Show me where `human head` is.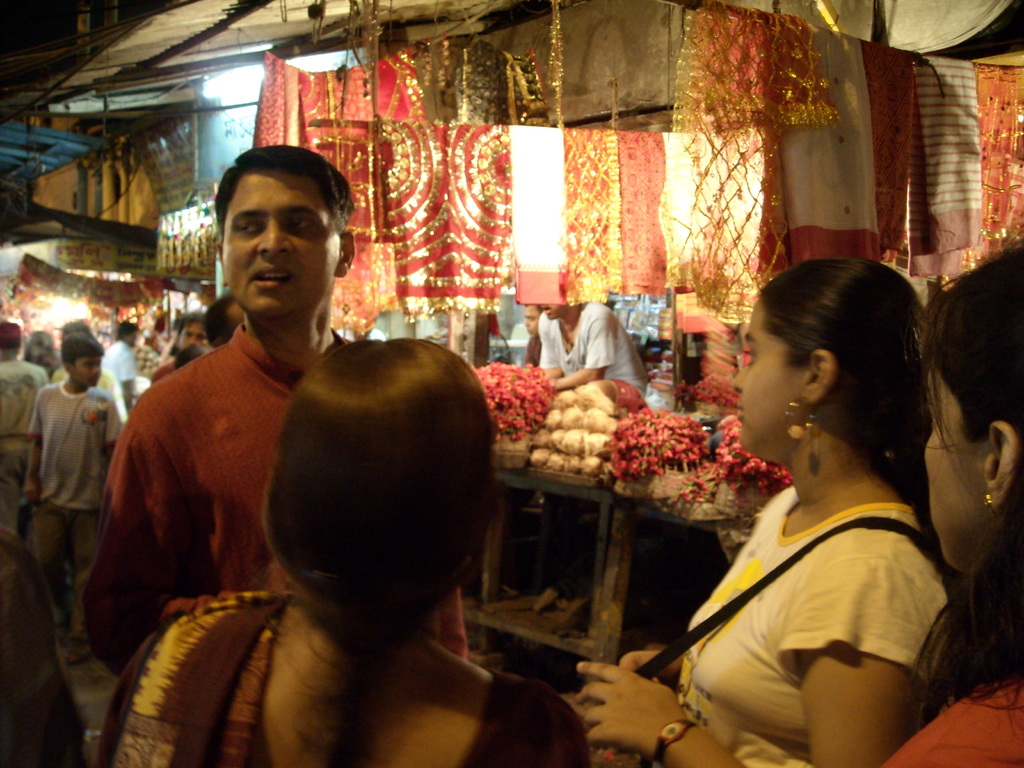
`human head` is at bbox=(0, 325, 22, 352).
